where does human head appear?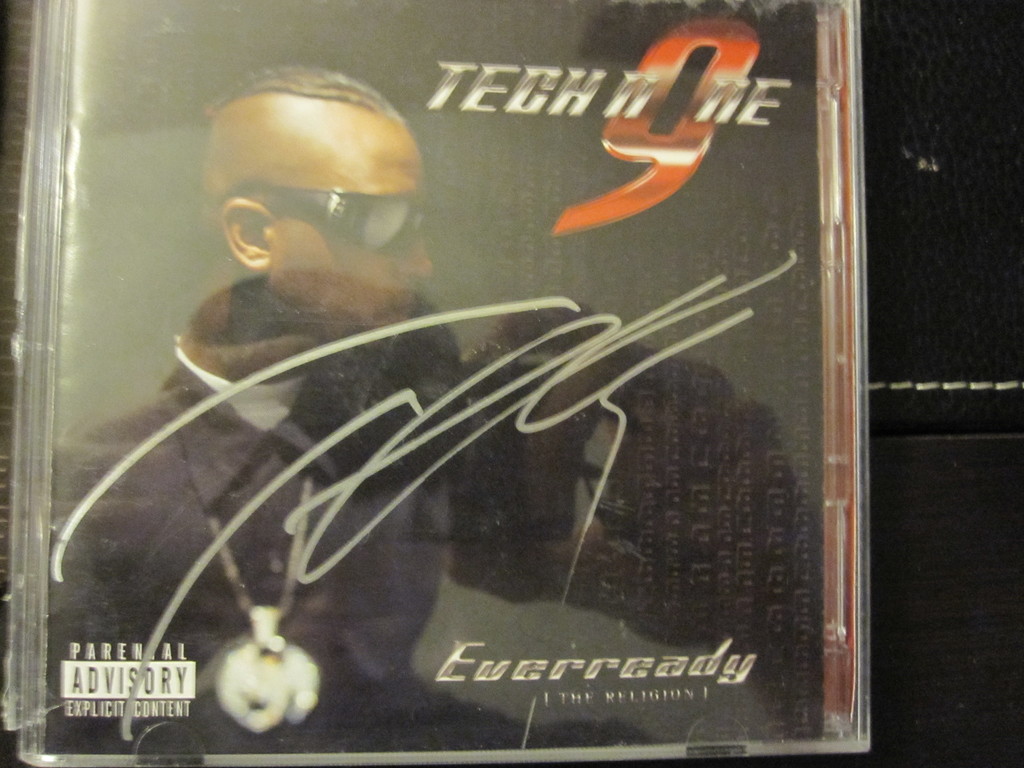
Appears at <box>205,66,424,336</box>.
